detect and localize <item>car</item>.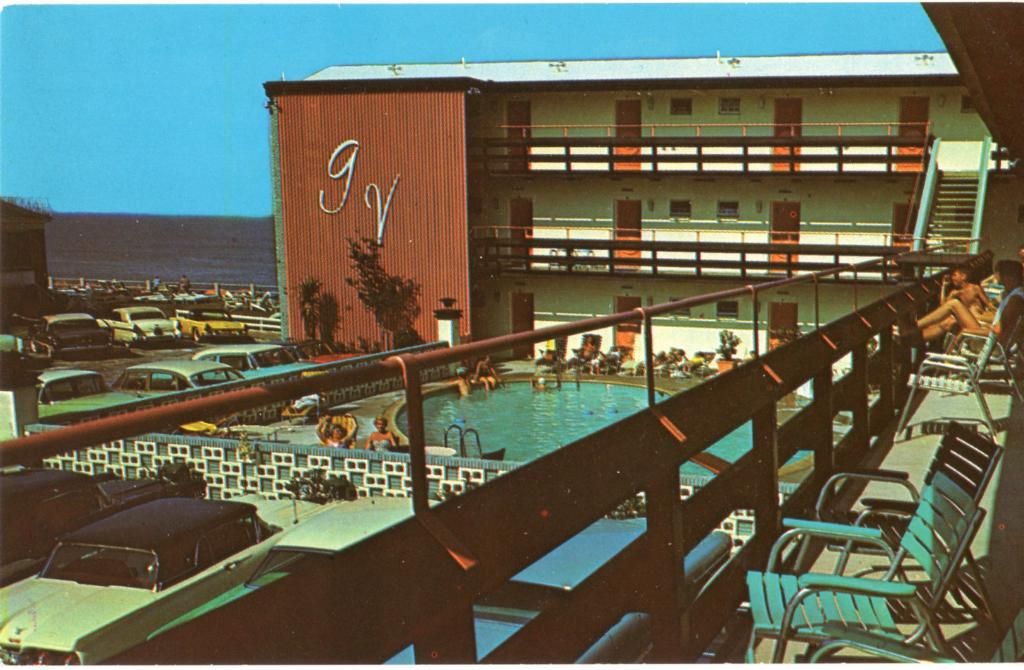
Localized at detection(384, 514, 732, 668).
